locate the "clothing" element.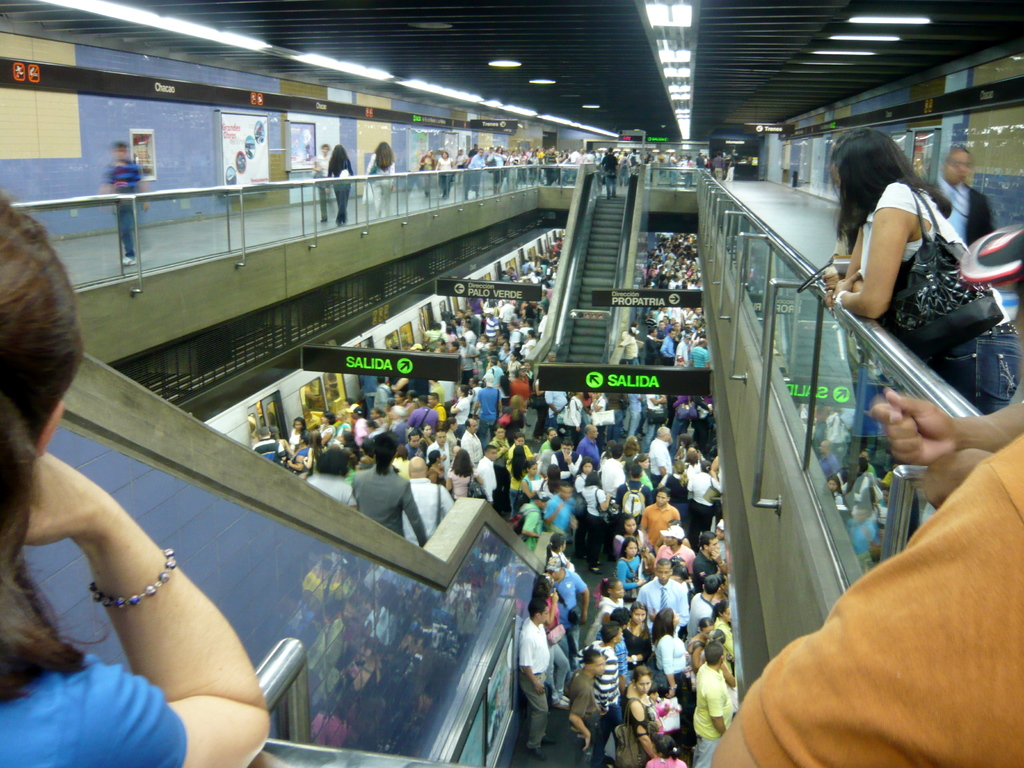
Element bbox: [661,473,682,525].
